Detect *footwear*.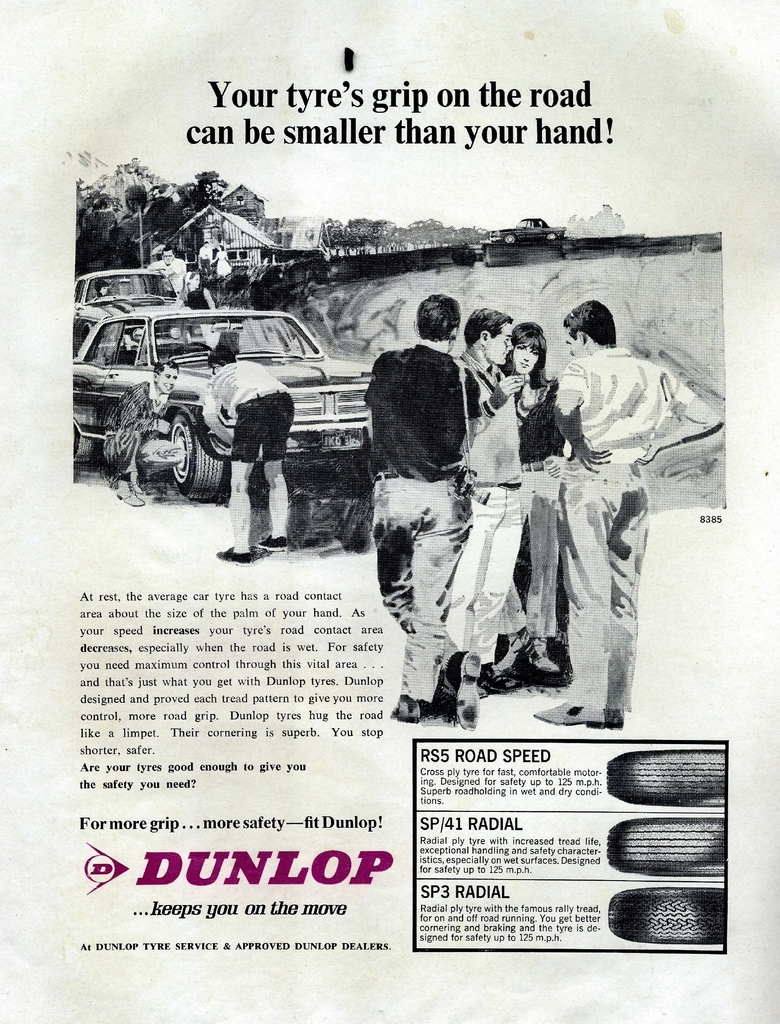
Detected at 392,698,422,725.
